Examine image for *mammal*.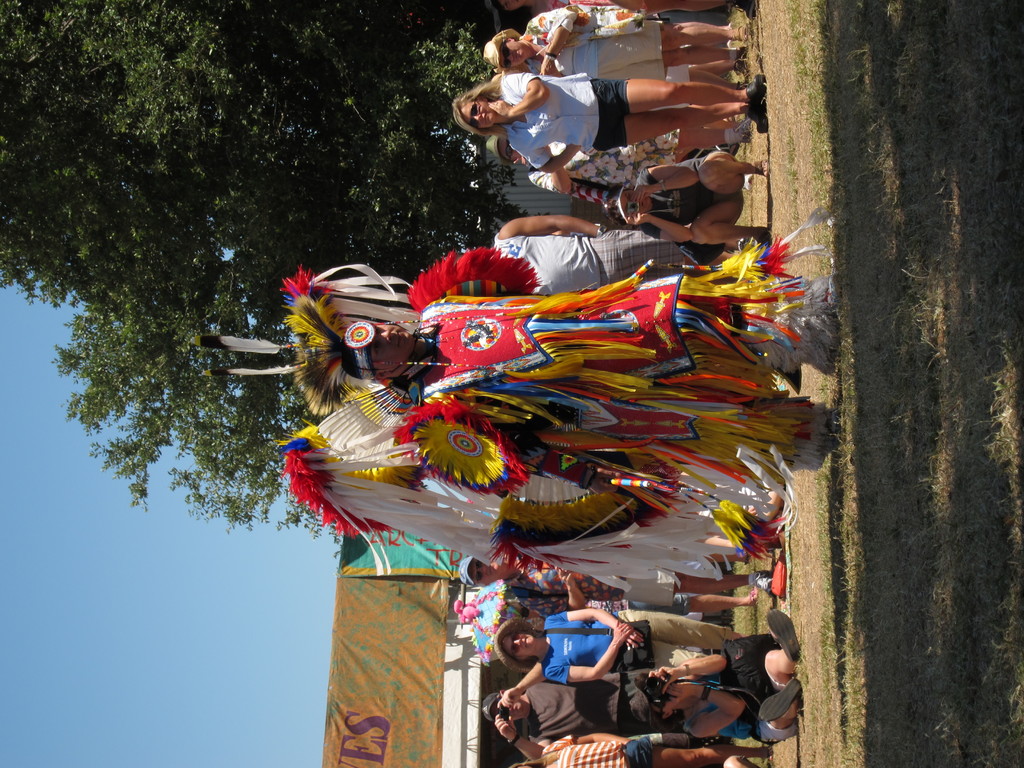
Examination result: select_region(488, 217, 755, 295).
